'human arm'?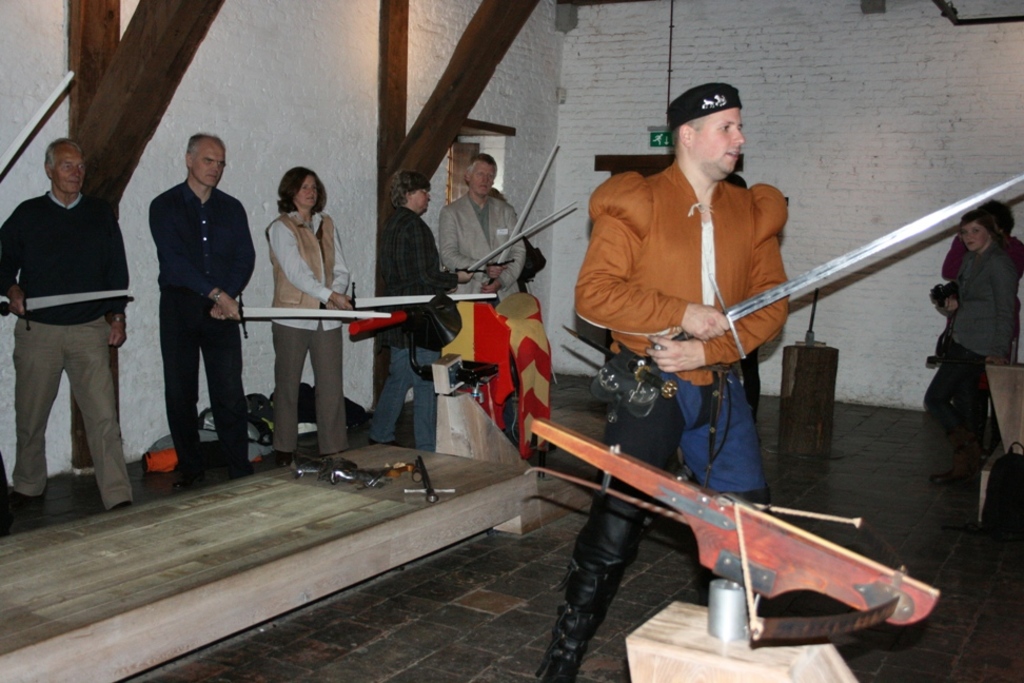
(204,216,256,319)
